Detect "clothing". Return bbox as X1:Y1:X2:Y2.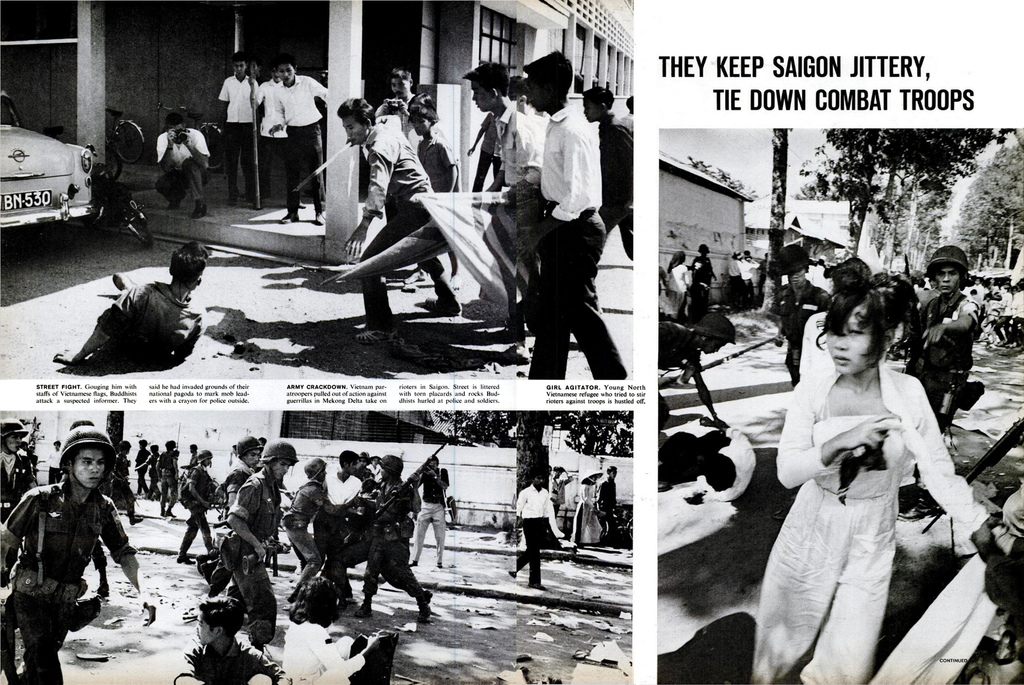
4:488:138:680.
